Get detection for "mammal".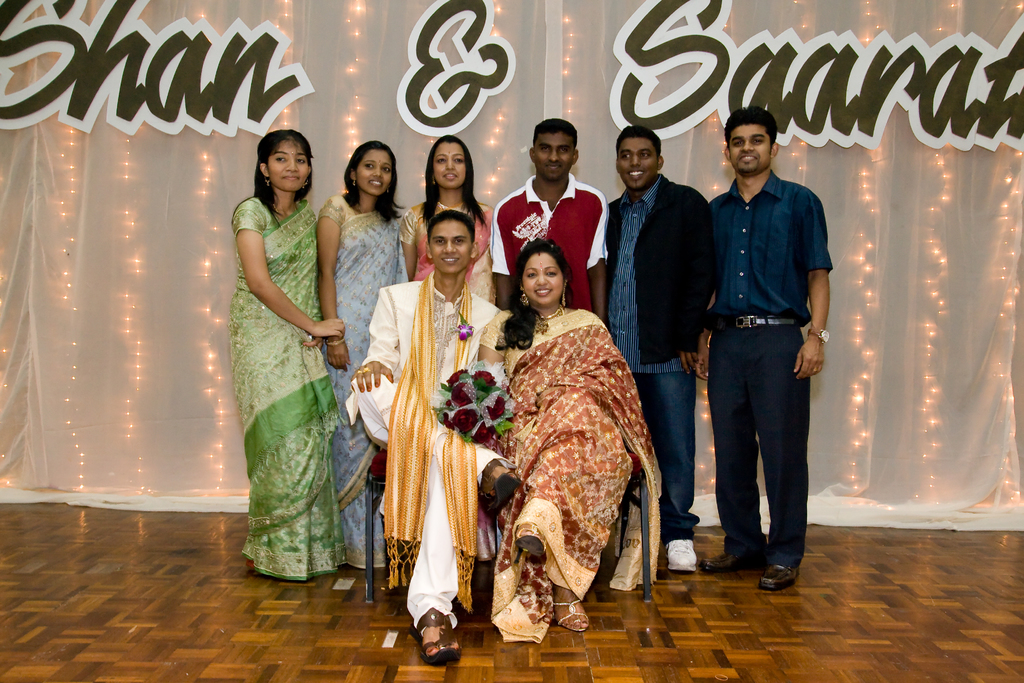
Detection: box(691, 106, 828, 556).
